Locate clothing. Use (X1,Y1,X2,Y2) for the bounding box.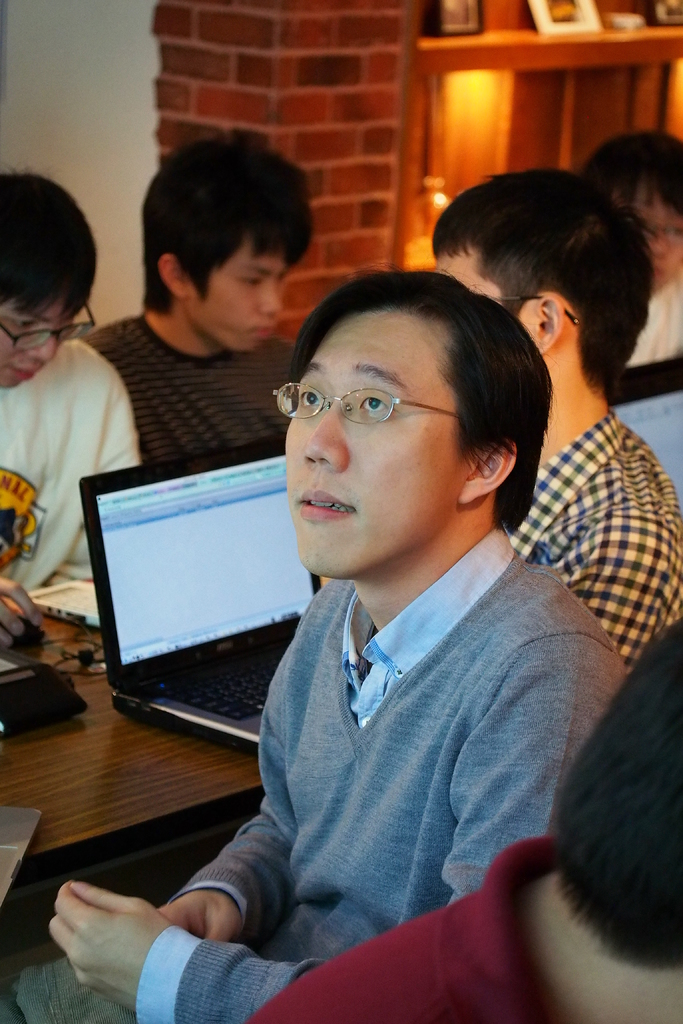
(0,332,141,605).
